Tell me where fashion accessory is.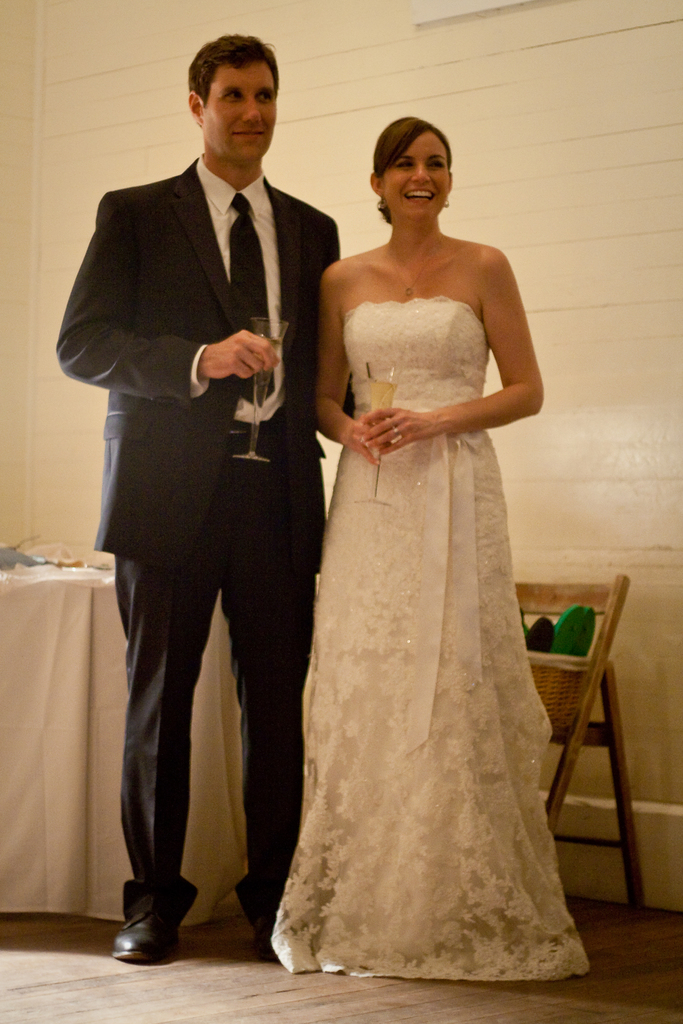
fashion accessory is at Rect(251, 915, 279, 963).
